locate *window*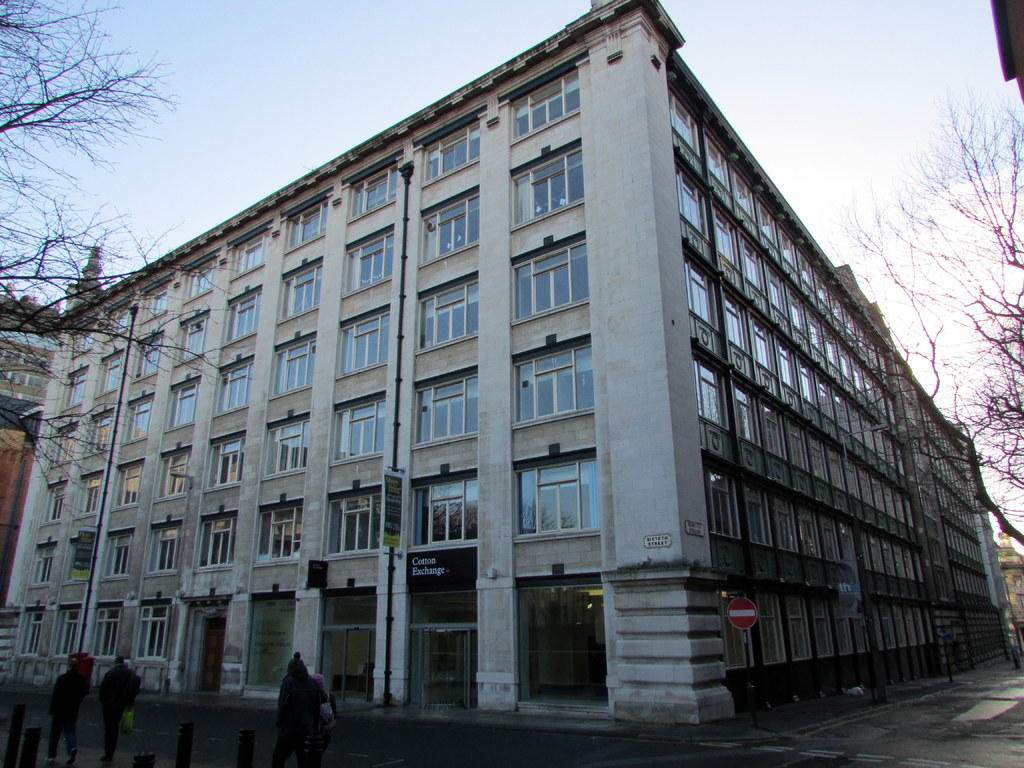
detection(326, 487, 387, 556)
